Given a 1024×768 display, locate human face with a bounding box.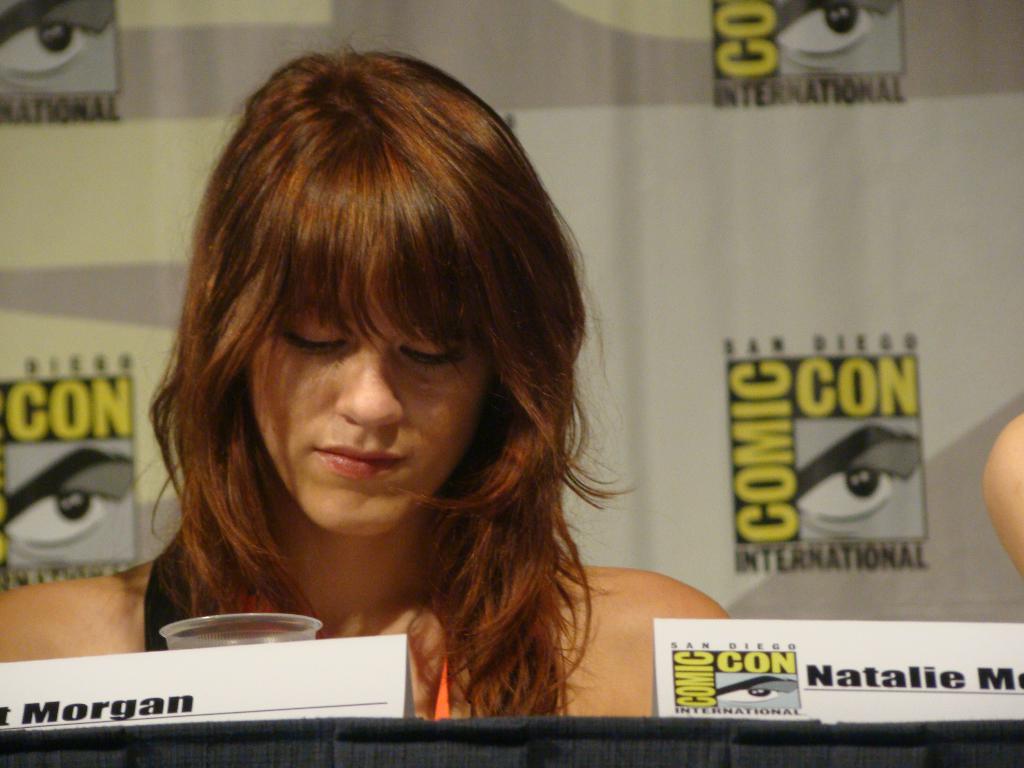
Located: select_region(797, 417, 918, 538).
